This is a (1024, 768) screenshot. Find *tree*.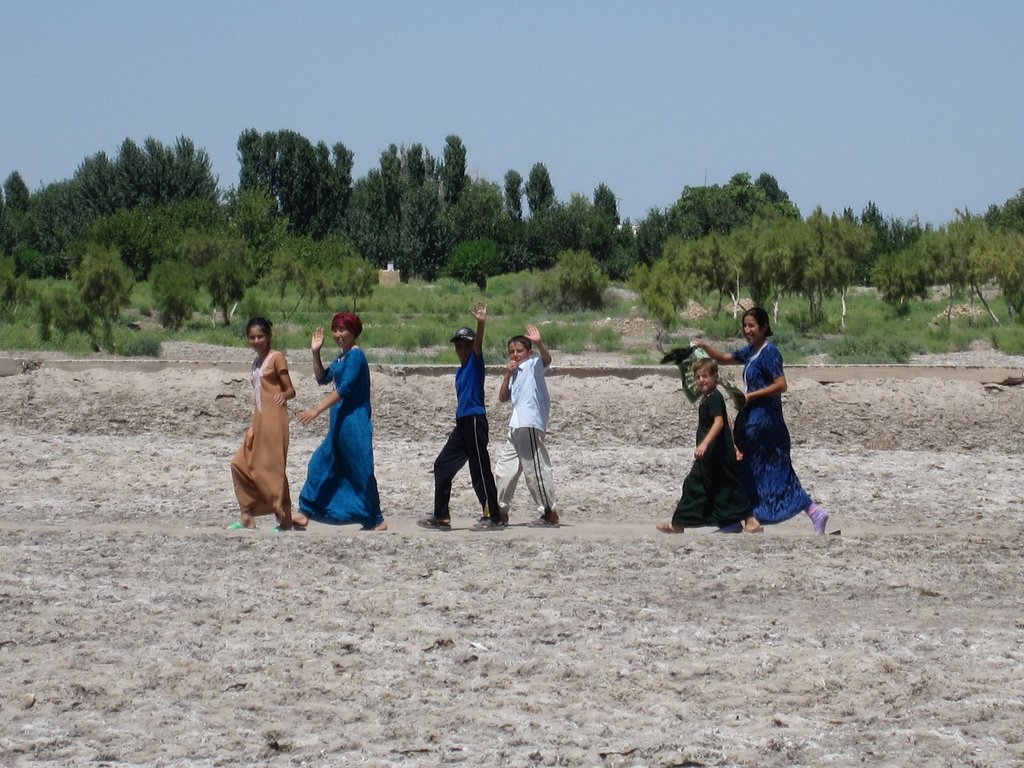
Bounding box: <region>440, 132, 463, 209</region>.
